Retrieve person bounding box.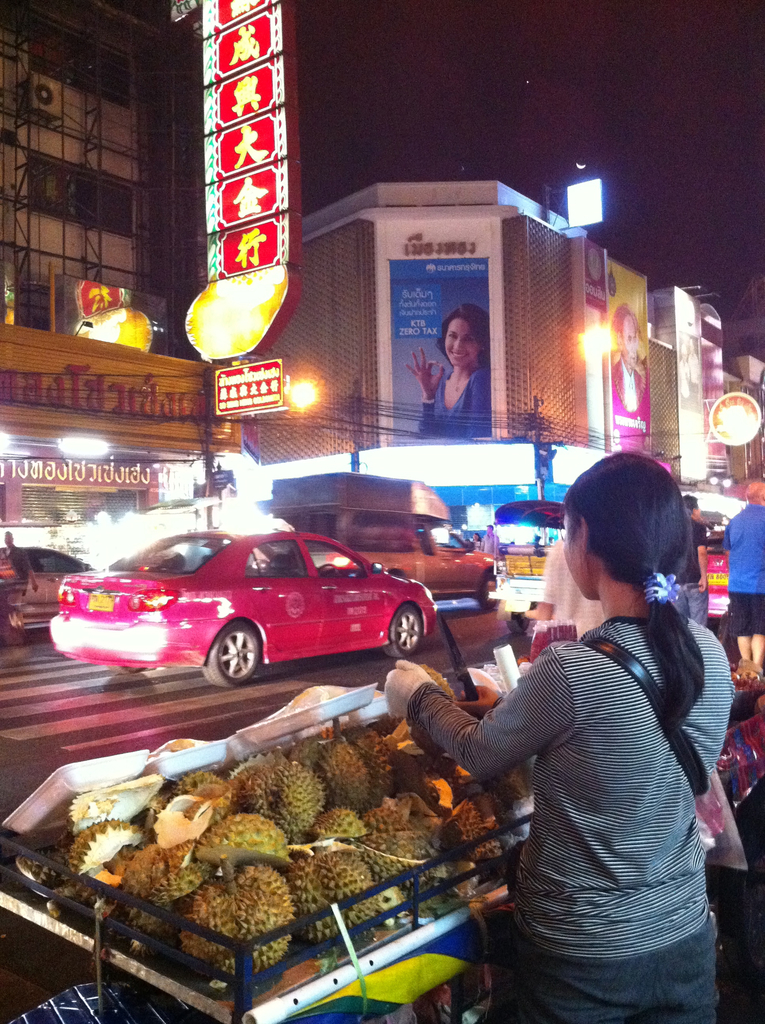
Bounding box: [x1=218, y1=460, x2=303, y2=543].
